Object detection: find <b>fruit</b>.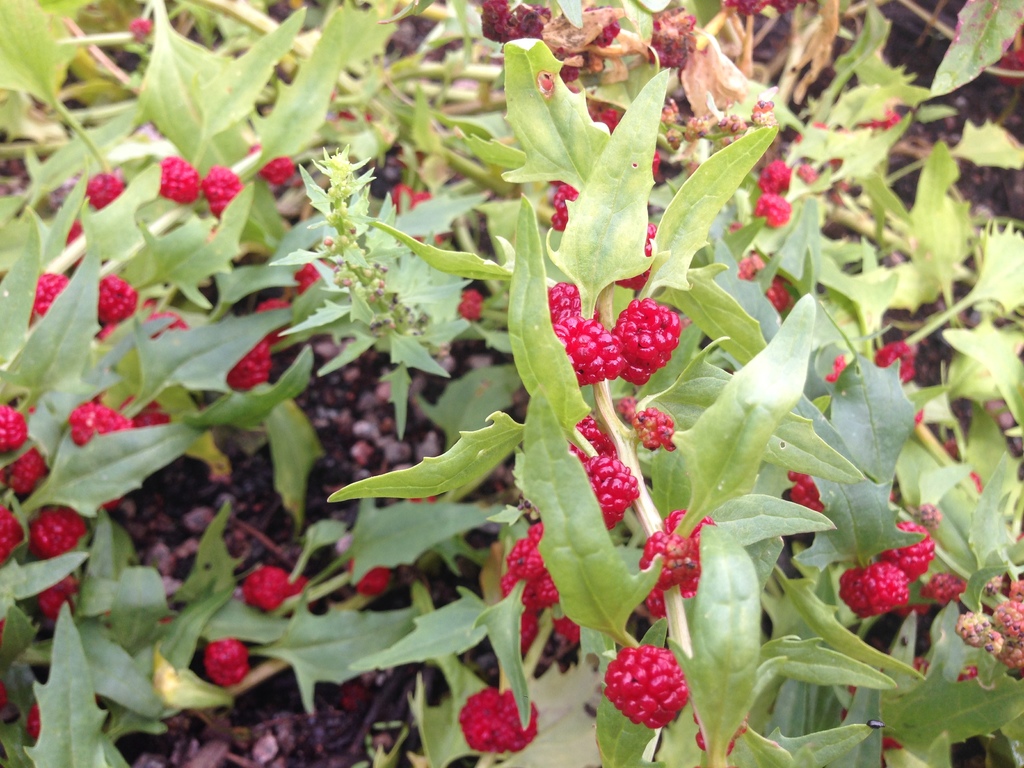
758, 155, 792, 193.
